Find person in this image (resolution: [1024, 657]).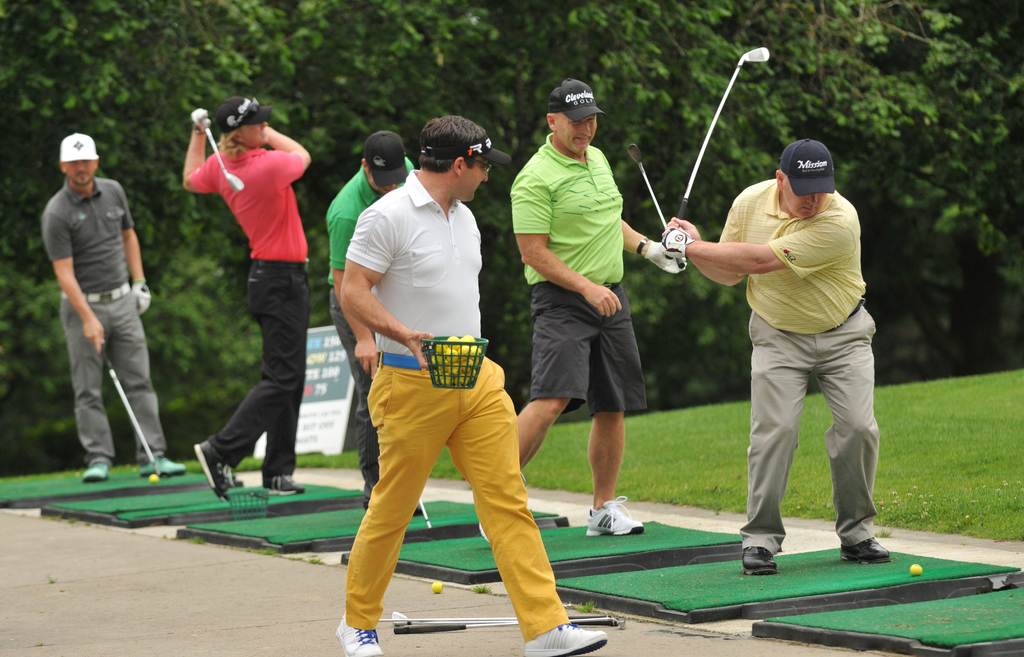
box(476, 74, 689, 532).
